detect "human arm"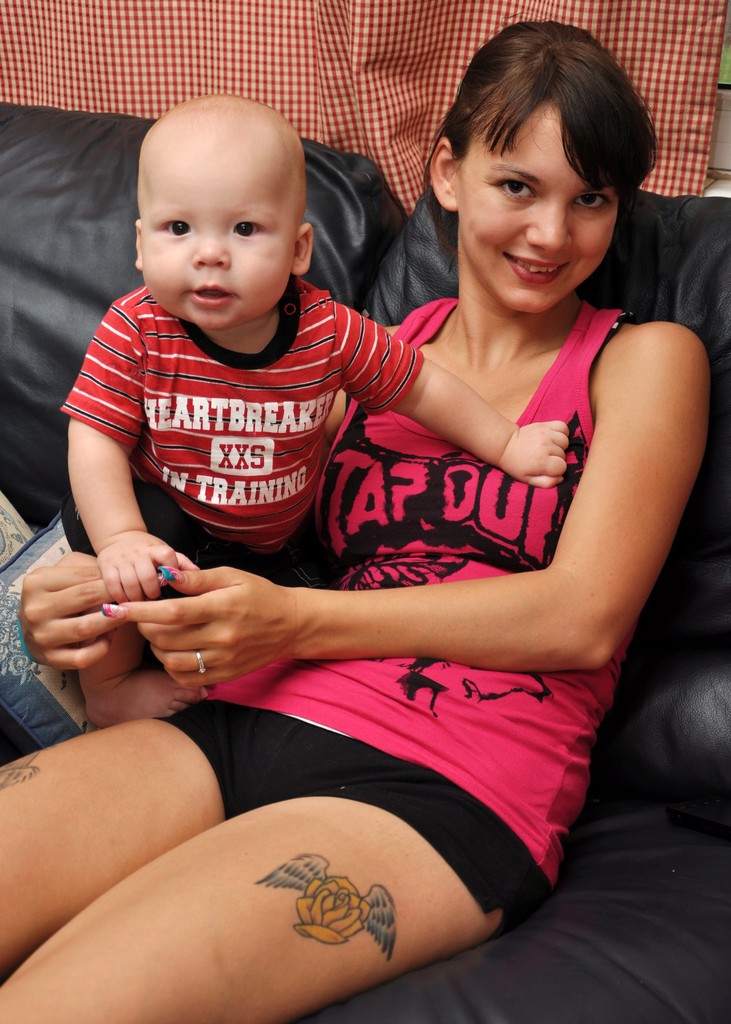
100 321 703 684
